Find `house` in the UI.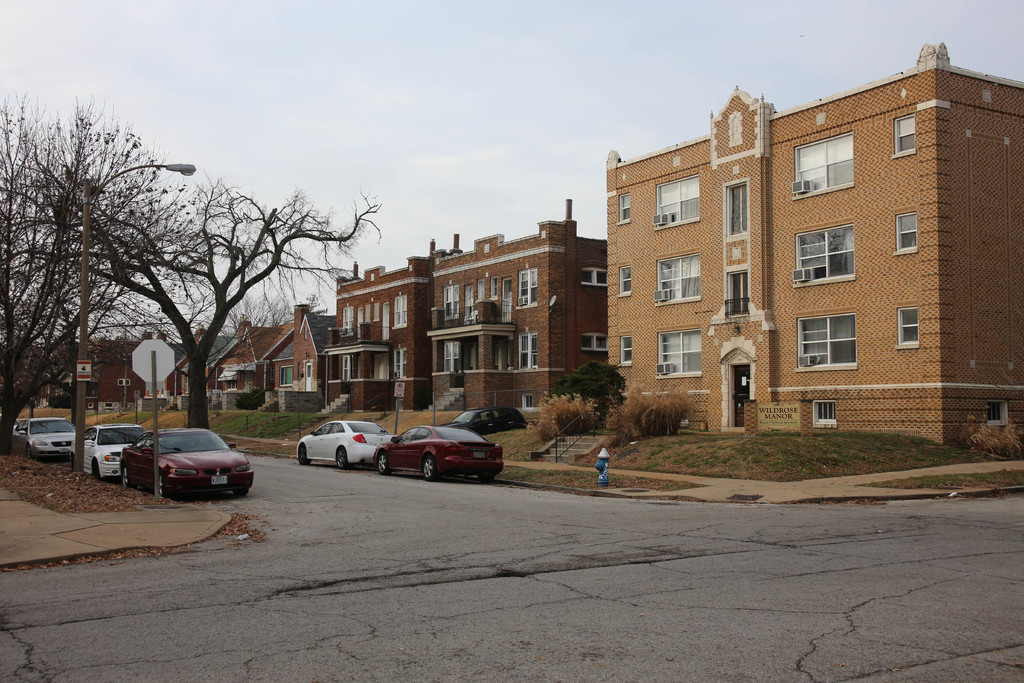
UI element at box(605, 47, 1023, 446).
